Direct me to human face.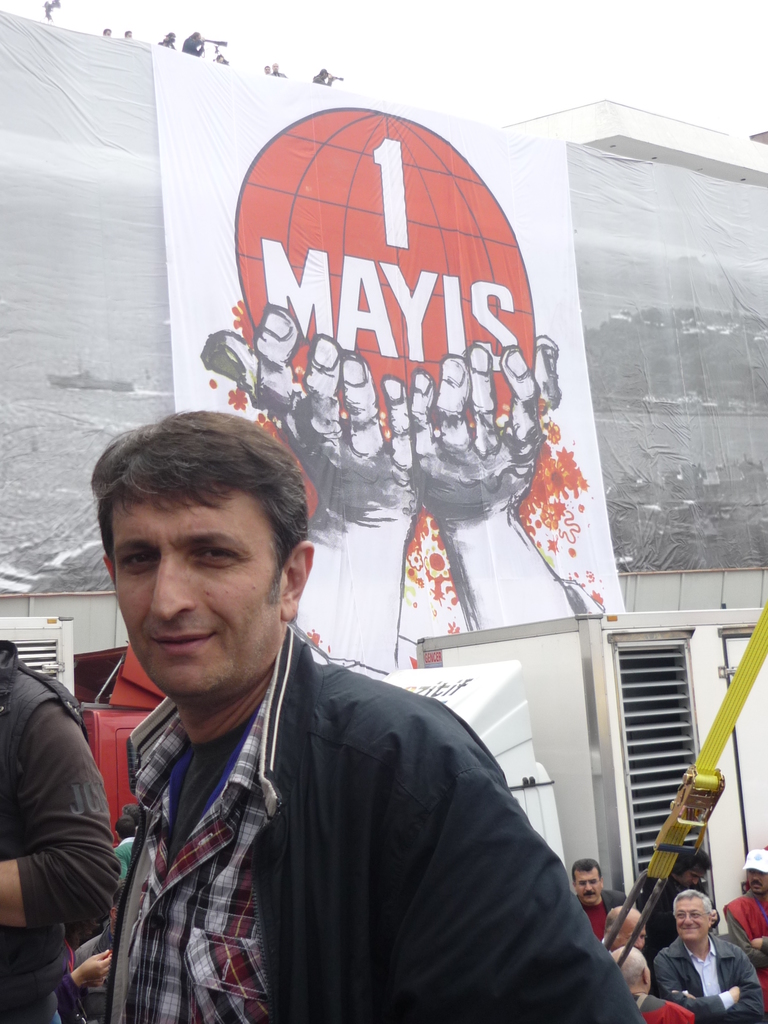
Direction: (x1=623, y1=923, x2=650, y2=951).
